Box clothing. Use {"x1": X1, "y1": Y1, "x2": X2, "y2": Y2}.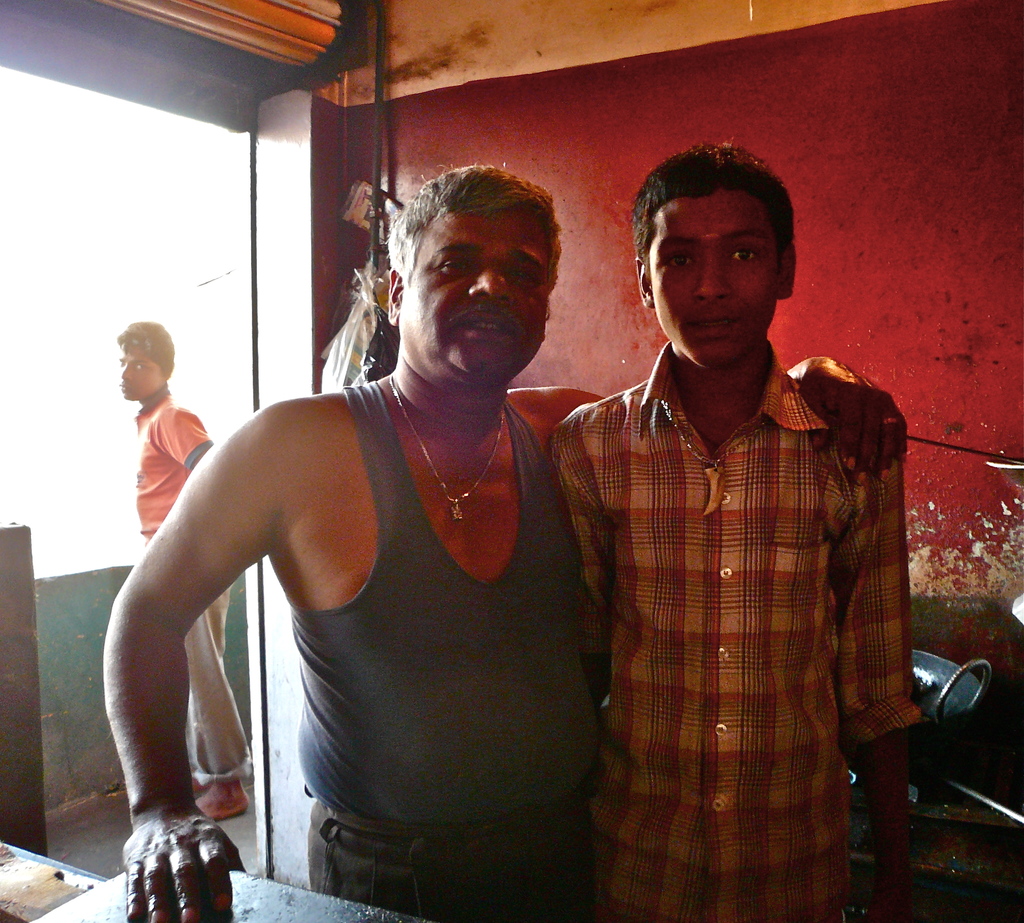
{"x1": 586, "y1": 335, "x2": 905, "y2": 893}.
